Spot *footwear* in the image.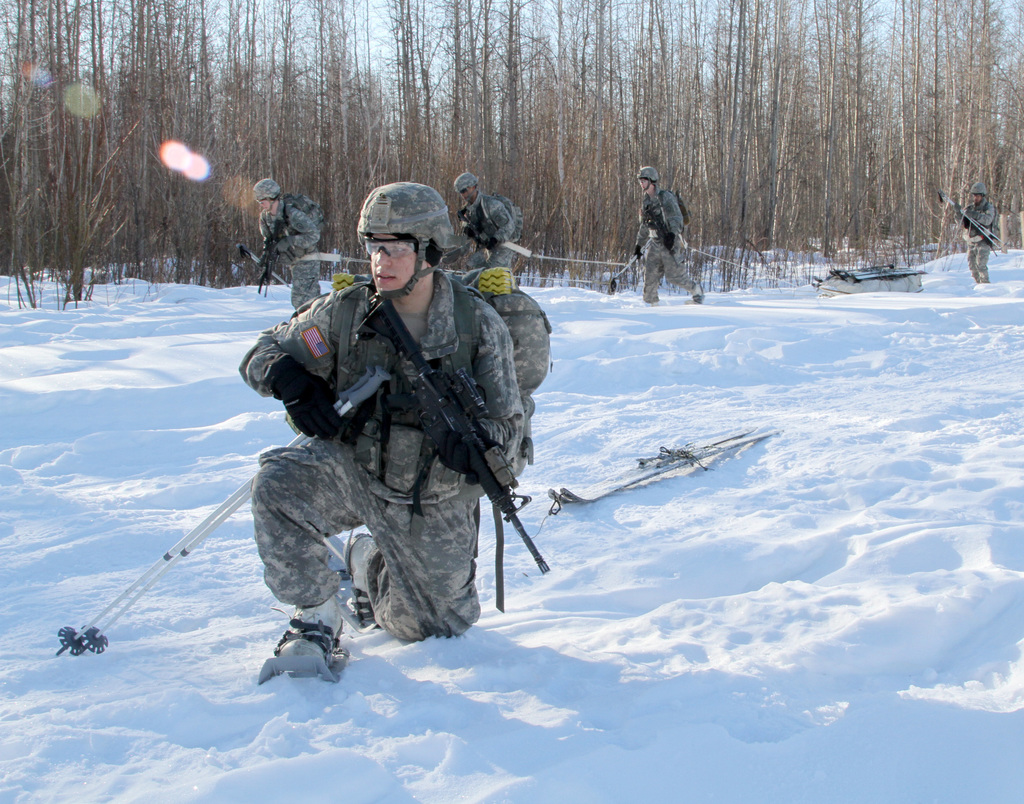
*footwear* found at <bbox>690, 283, 704, 302</bbox>.
